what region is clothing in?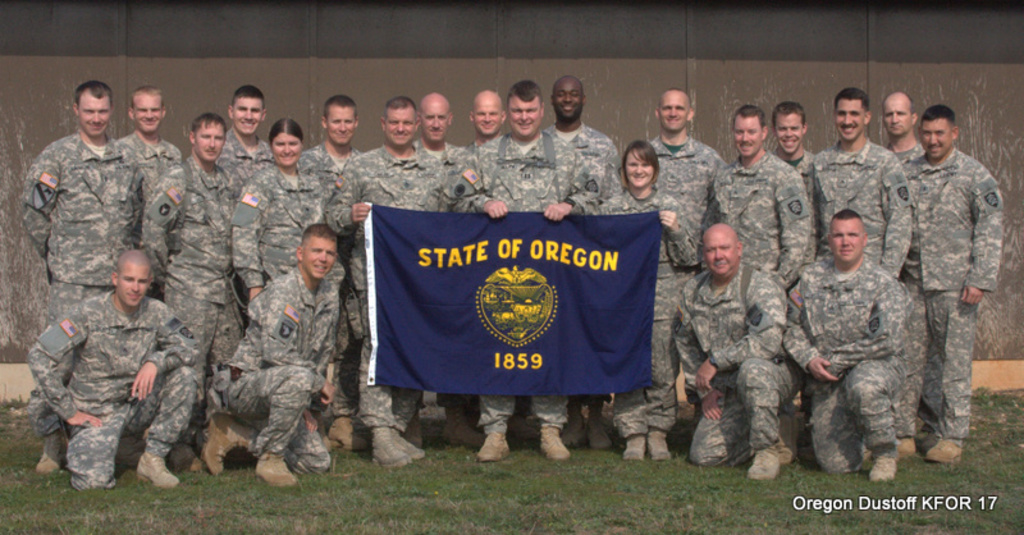
Rect(562, 116, 637, 212).
